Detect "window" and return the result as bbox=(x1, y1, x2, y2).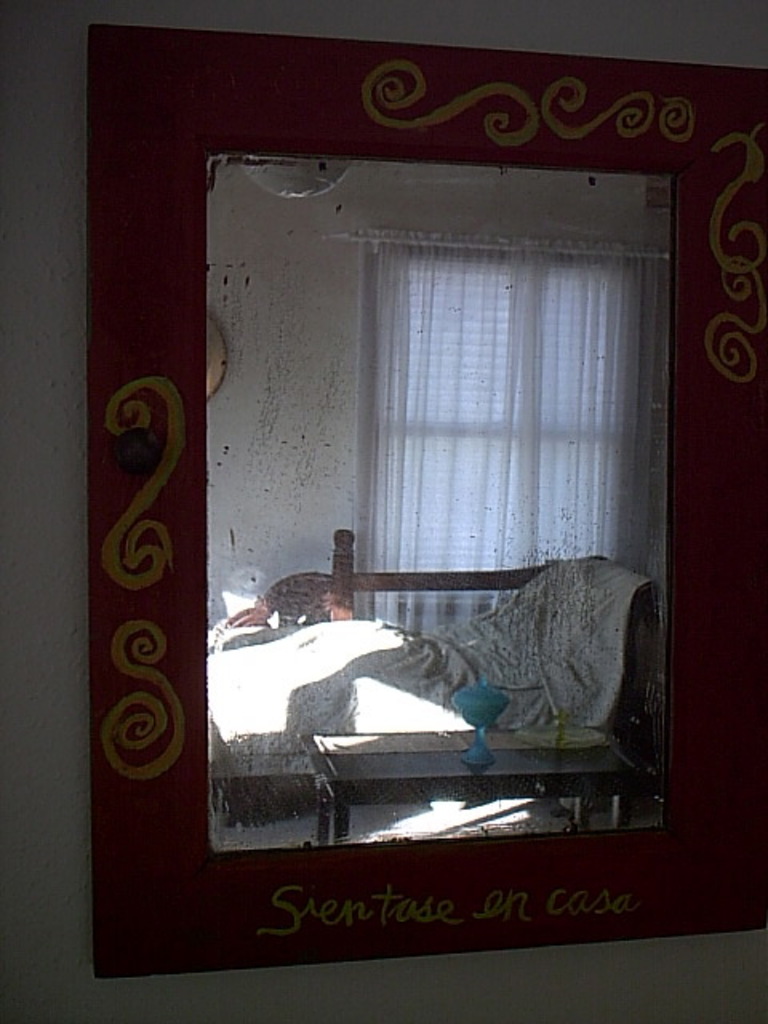
bbox=(365, 221, 672, 619).
